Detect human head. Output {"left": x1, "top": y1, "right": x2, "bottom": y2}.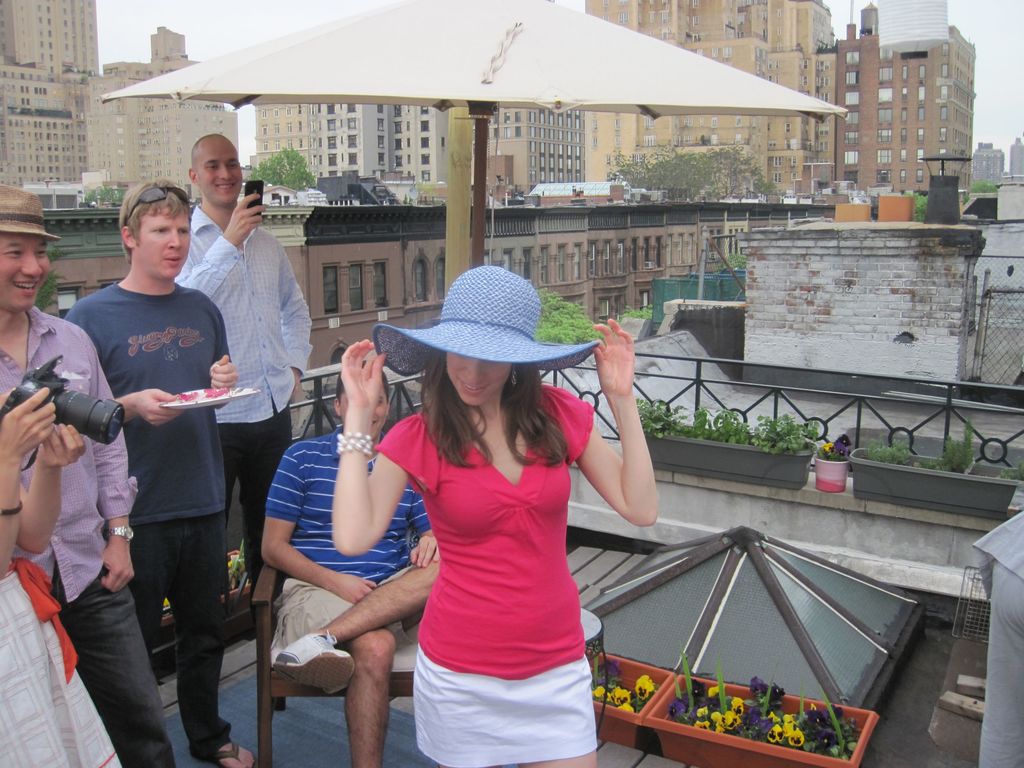
{"left": 171, "top": 132, "right": 252, "bottom": 221}.
